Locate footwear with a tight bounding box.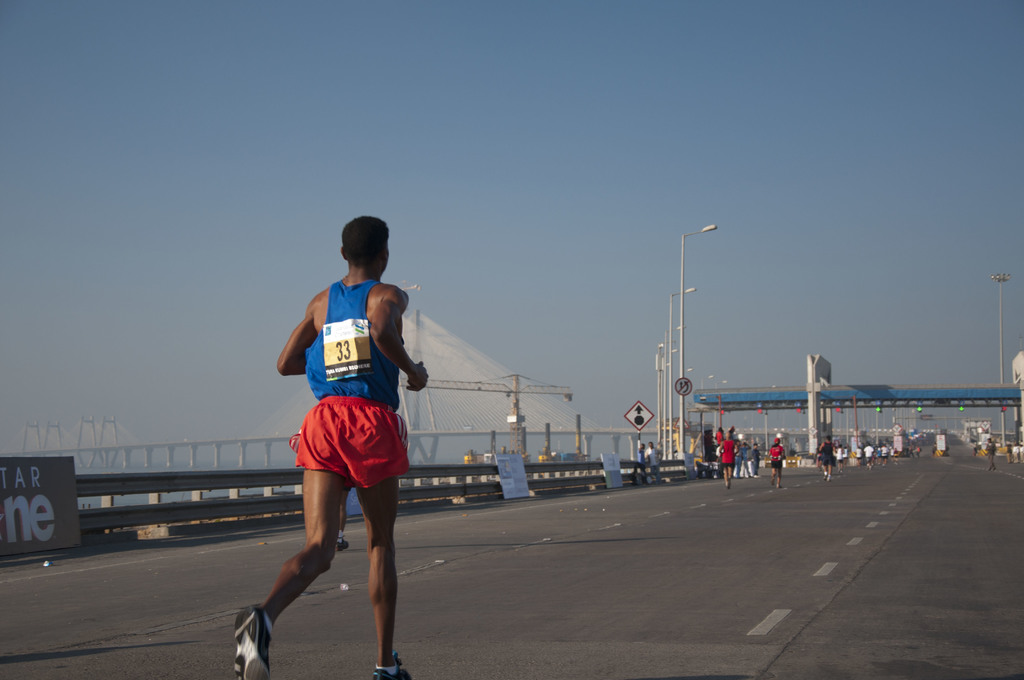
locate(823, 473, 827, 482).
